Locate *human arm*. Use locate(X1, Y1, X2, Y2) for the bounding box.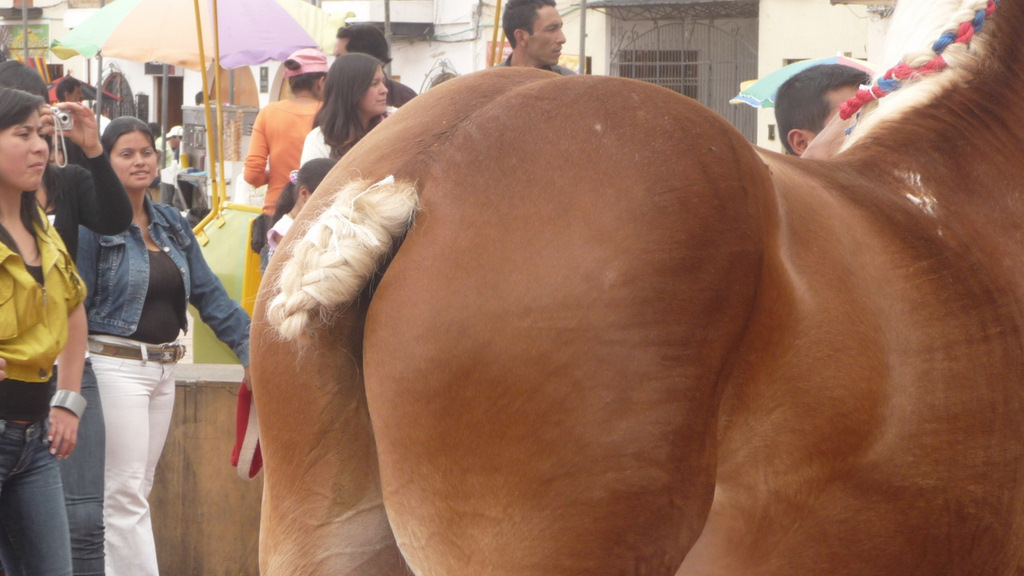
locate(174, 210, 253, 365).
